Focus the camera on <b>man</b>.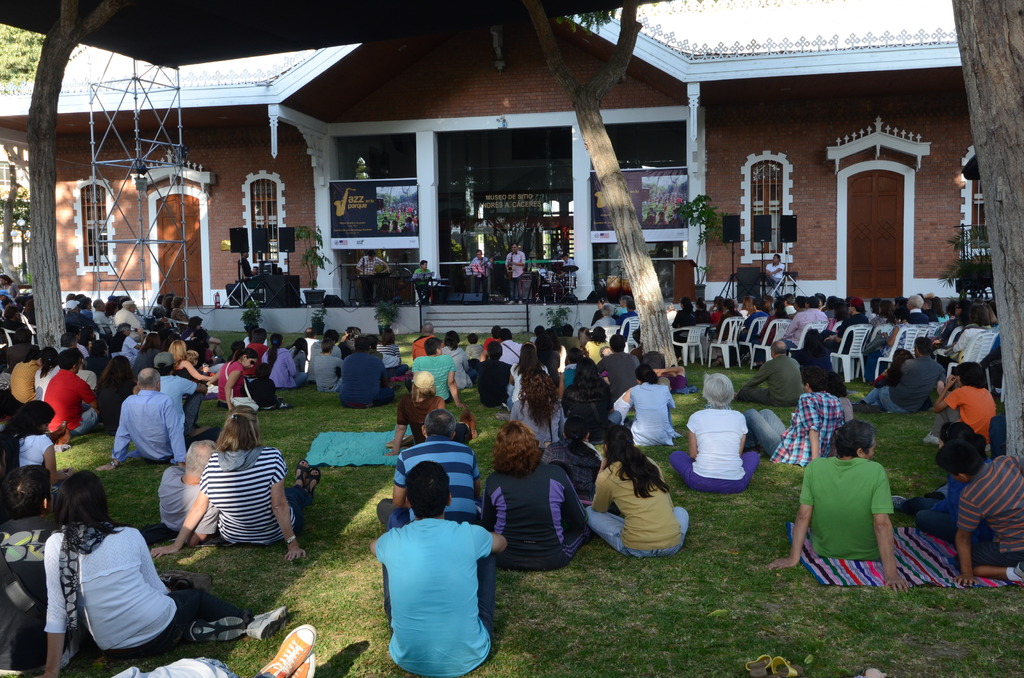
Focus region: <box>336,336,397,410</box>.
